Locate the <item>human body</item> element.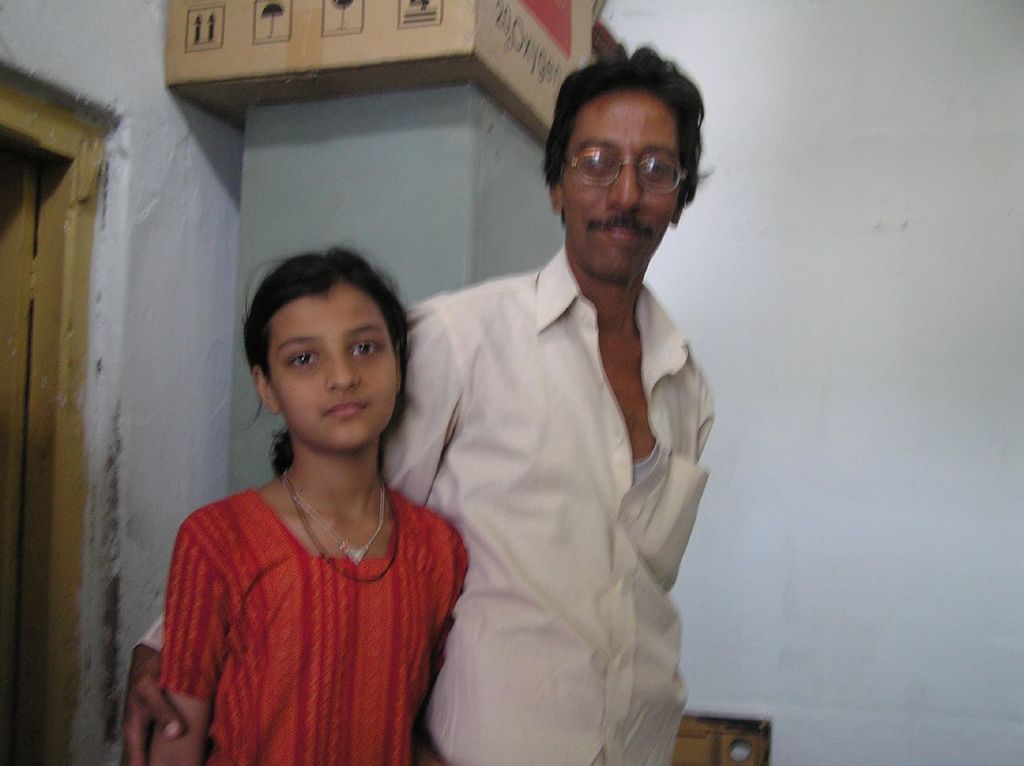
Element bbox: bbox(165, 471, 471, 765).
